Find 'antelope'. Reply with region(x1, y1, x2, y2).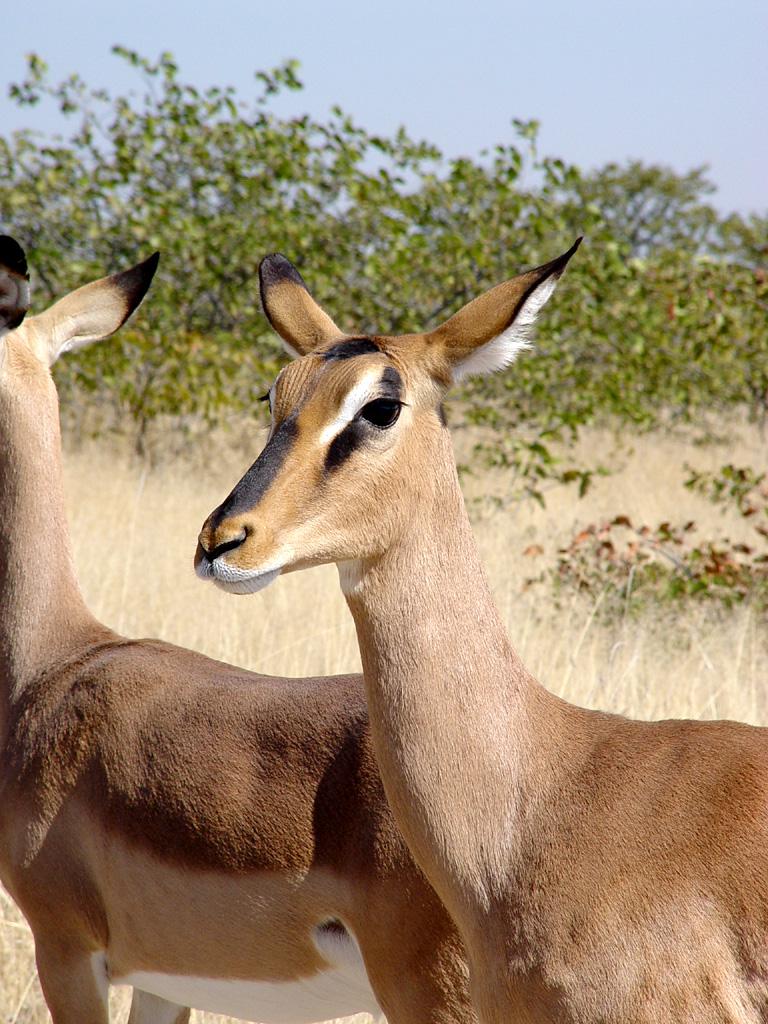
region(0, 237, 476, 1023).
